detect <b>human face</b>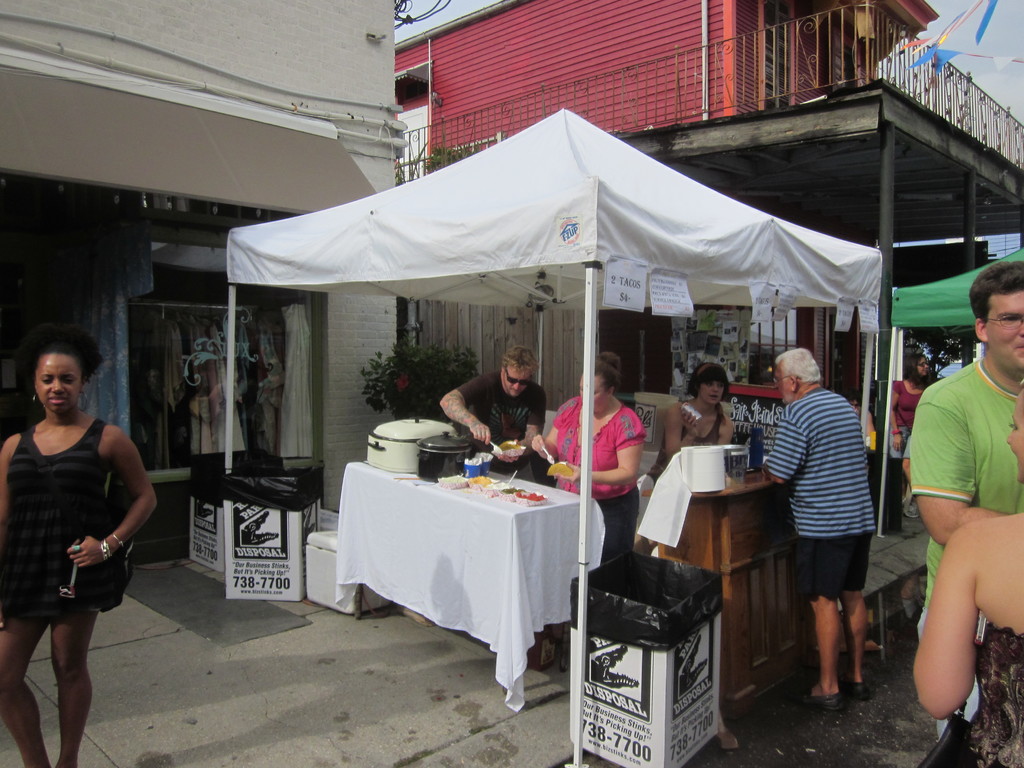
locate(503, 364, 532, 397)
